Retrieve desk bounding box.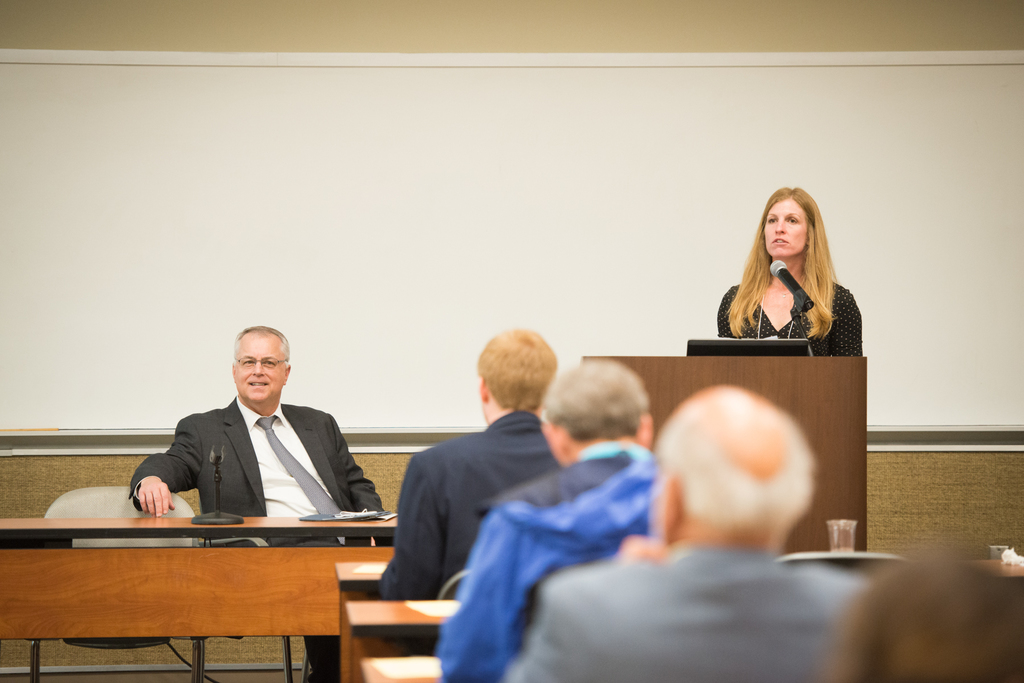
Bounding box: region(0, 517, 399, 682).
